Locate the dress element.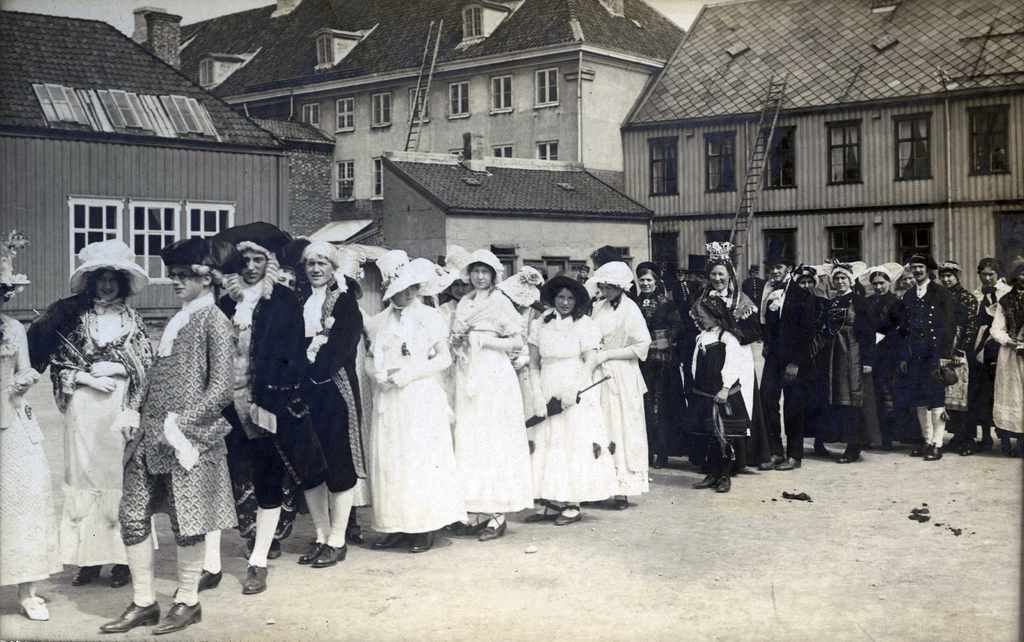
Element bbox: x1=678 y1=331 x2=751 y2=497.
